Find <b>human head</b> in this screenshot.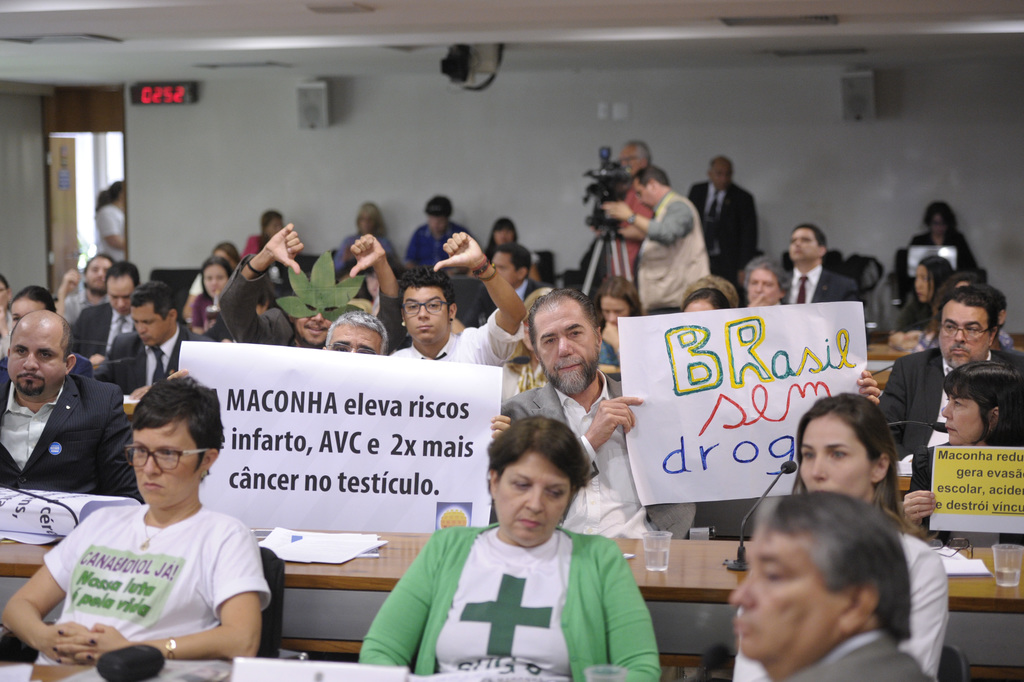
The bounding box for <b>human head</b> is box(8, 284, 58, 332).
